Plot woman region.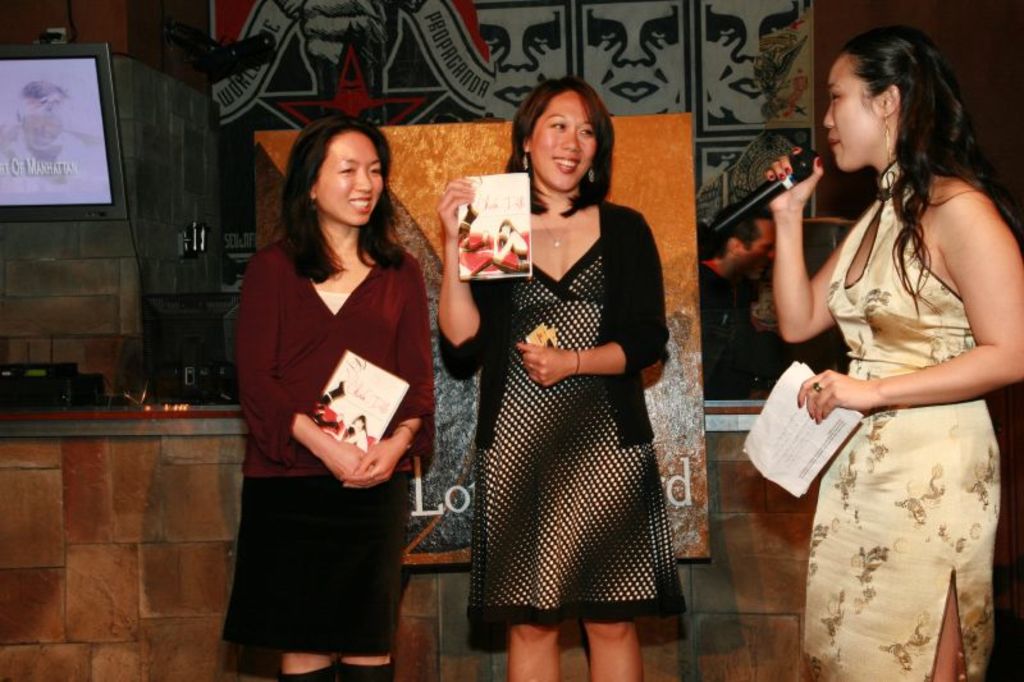
Plotted at <bbox>460, 79, 691, 668</bbox>.
